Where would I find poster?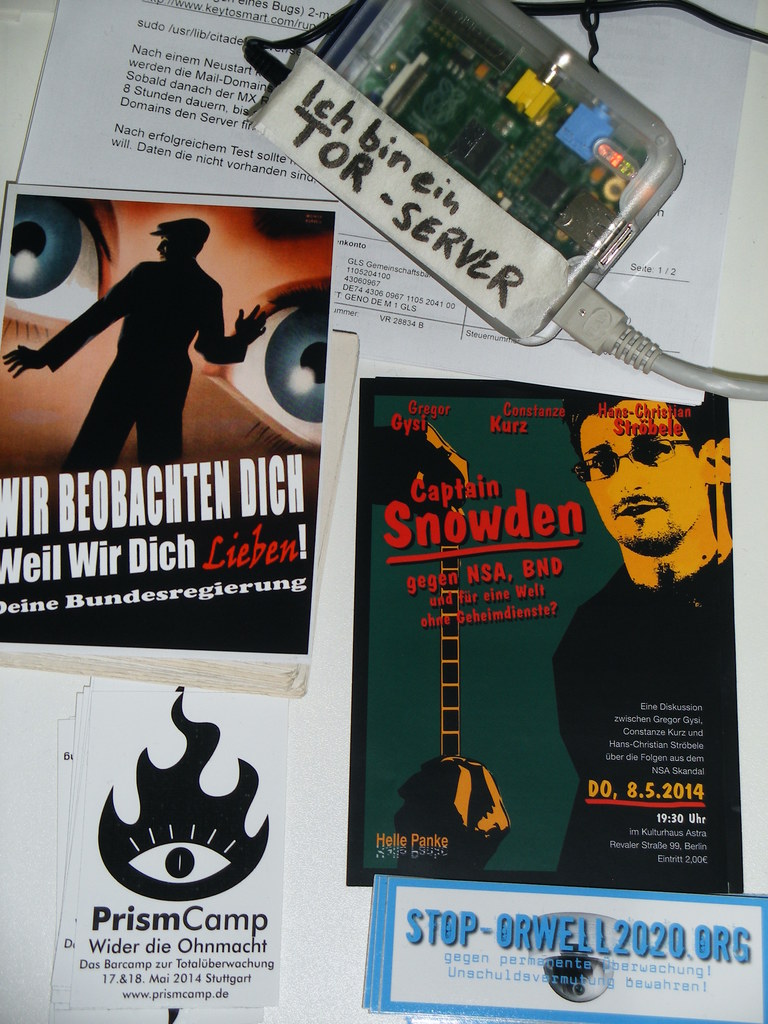
At bbox=[353, 884, 767, 1023].
